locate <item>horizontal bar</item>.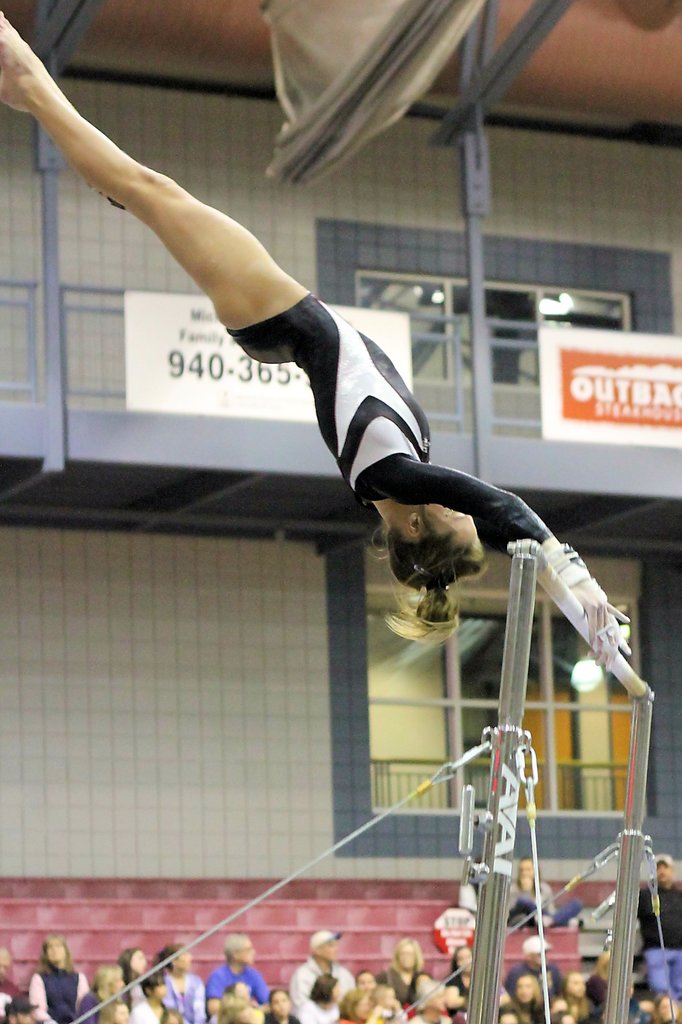
Bounding box: [left=507, top=540, right=653, bottom=700].
